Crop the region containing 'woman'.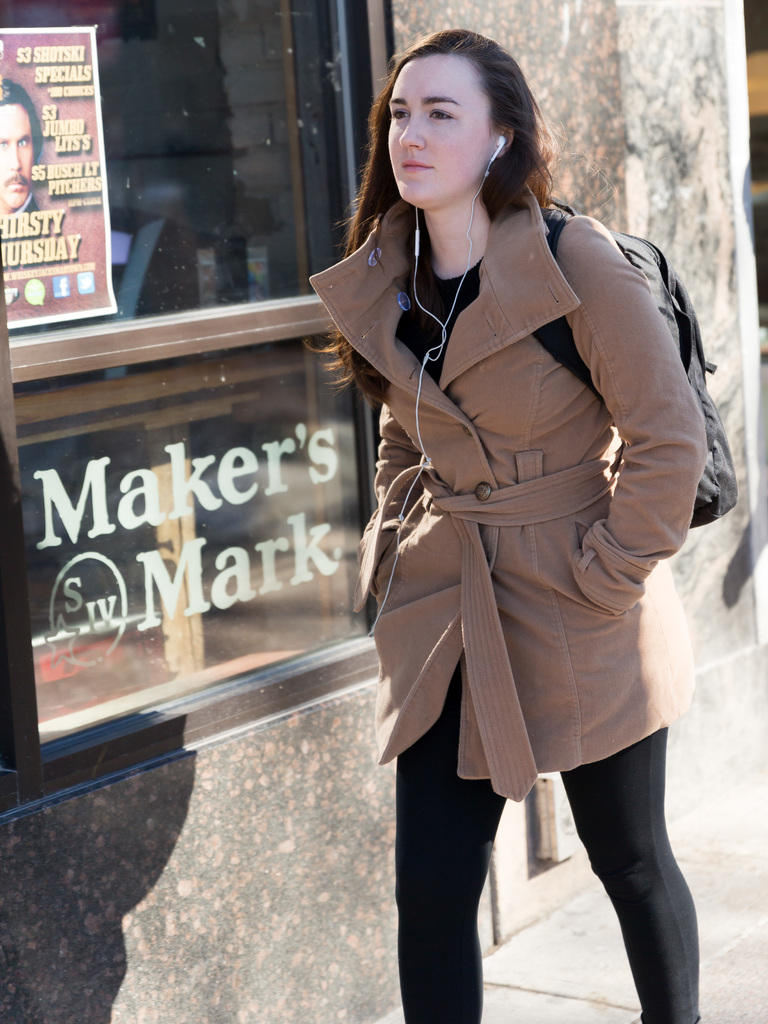
Crop region: pyautogui.locateOnScreen(311, 38, 730, 993).
